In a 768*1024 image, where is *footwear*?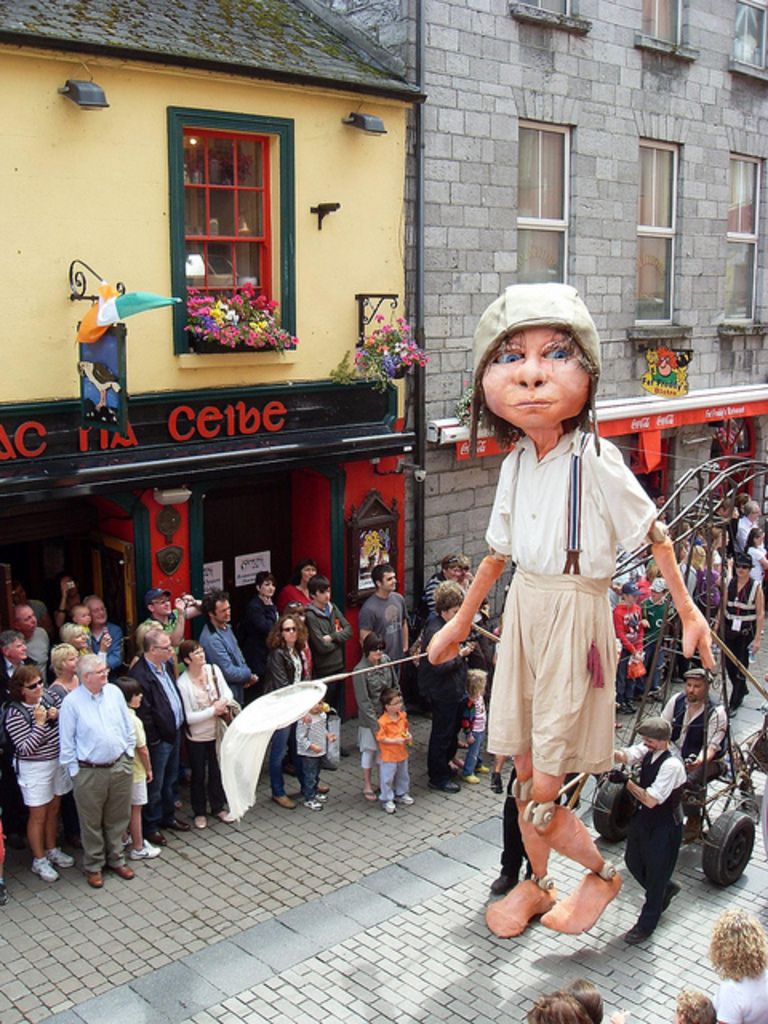
<box>195,806,211,826</box>.
